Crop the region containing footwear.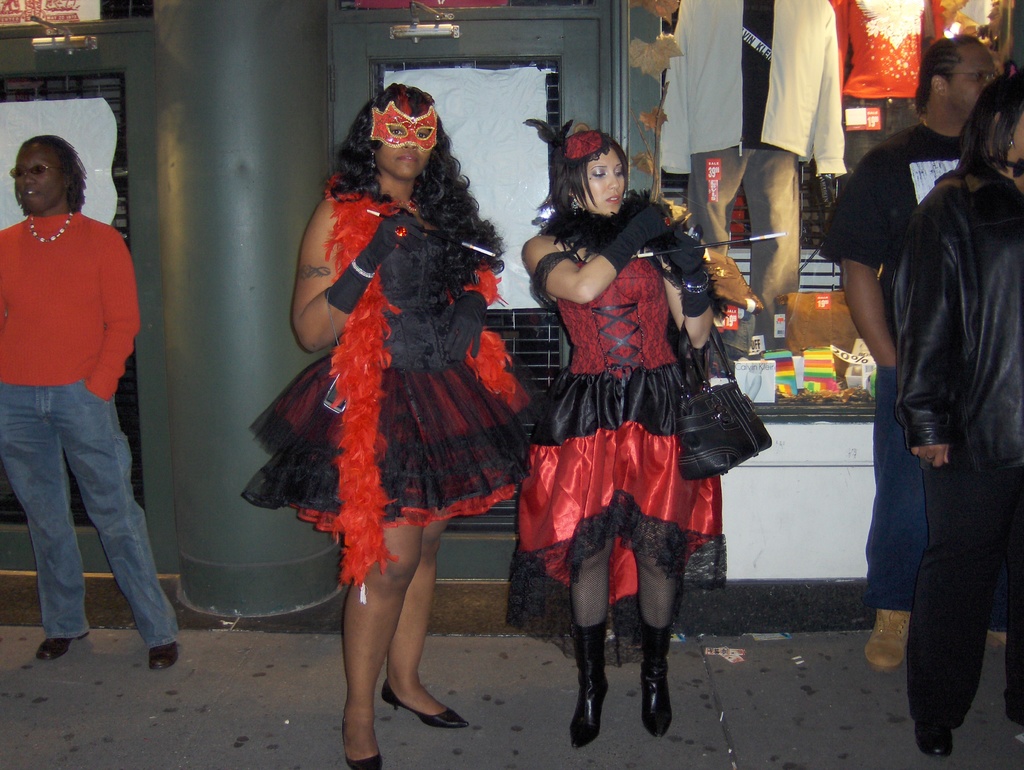
Crop region: 911, 719, 956, 763.
